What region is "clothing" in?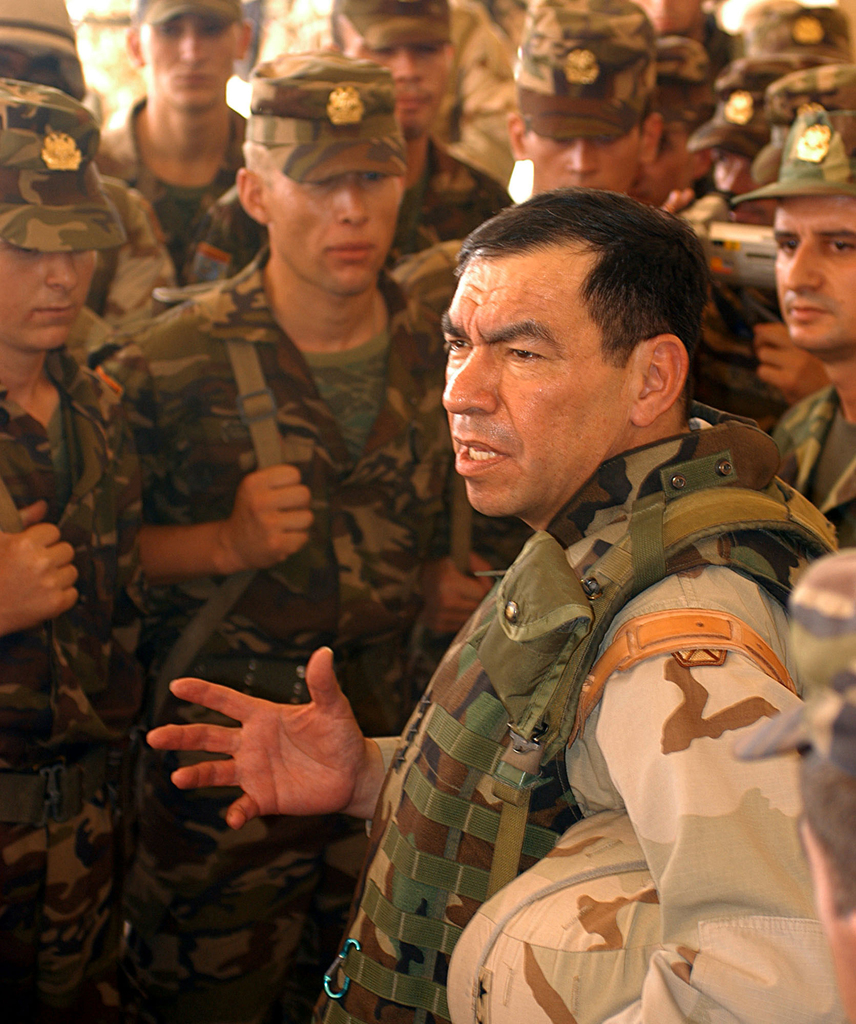
rect(427, 0, 523, 198).
